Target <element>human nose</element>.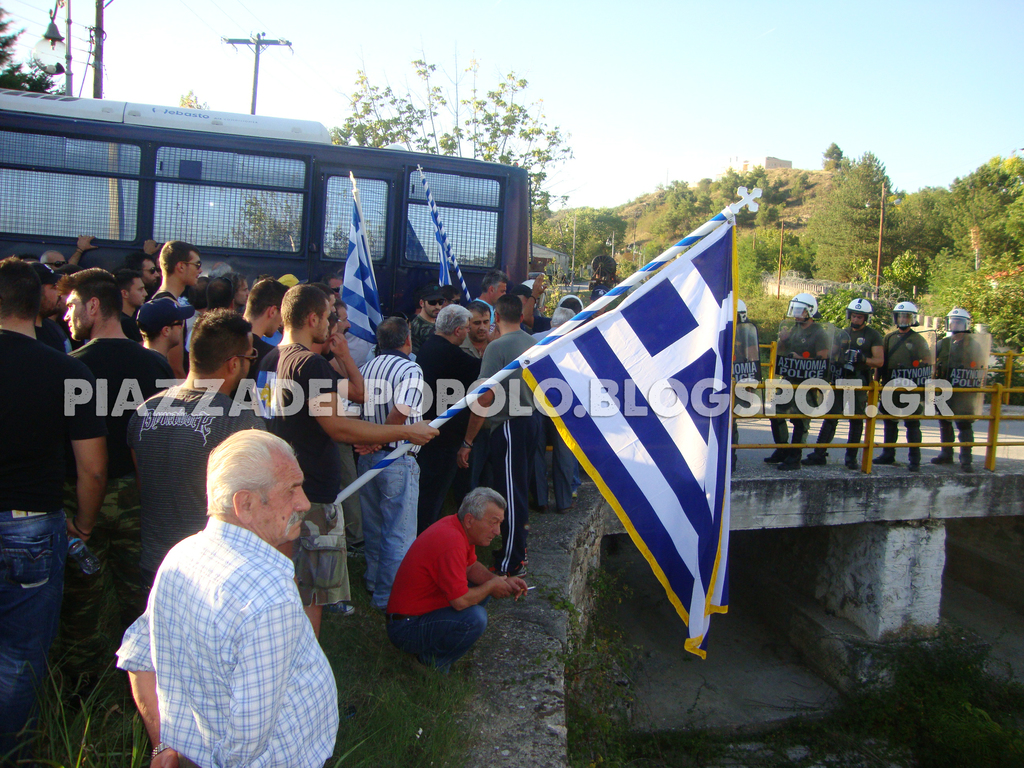
Target region: locate(61, 308, 70, 321).
